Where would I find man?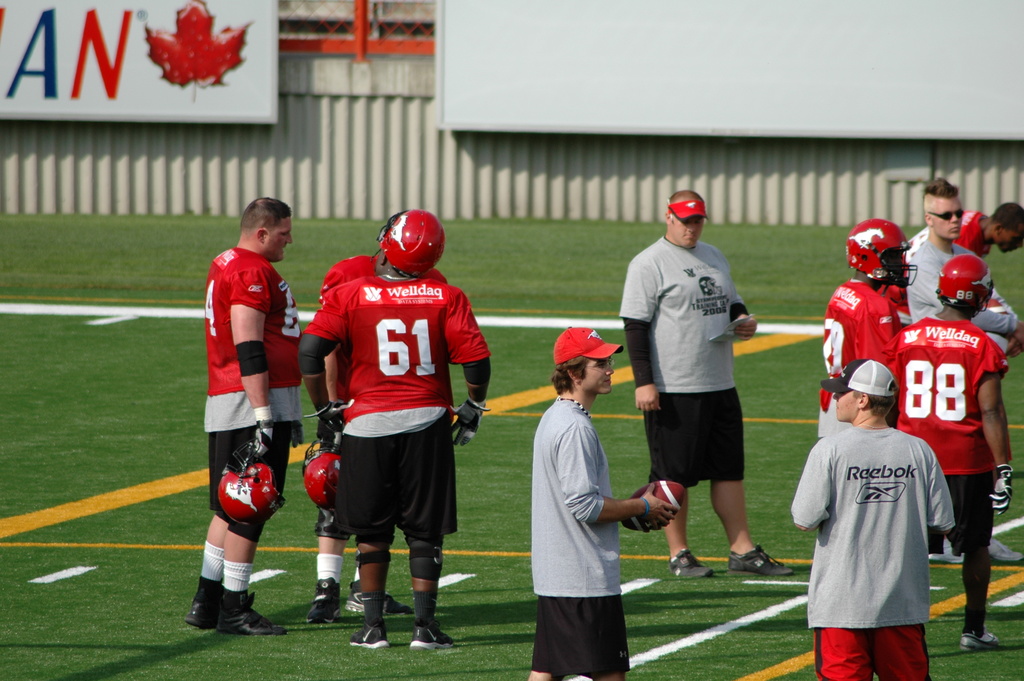
At left=185, top=192, right=305, bottom=638.
